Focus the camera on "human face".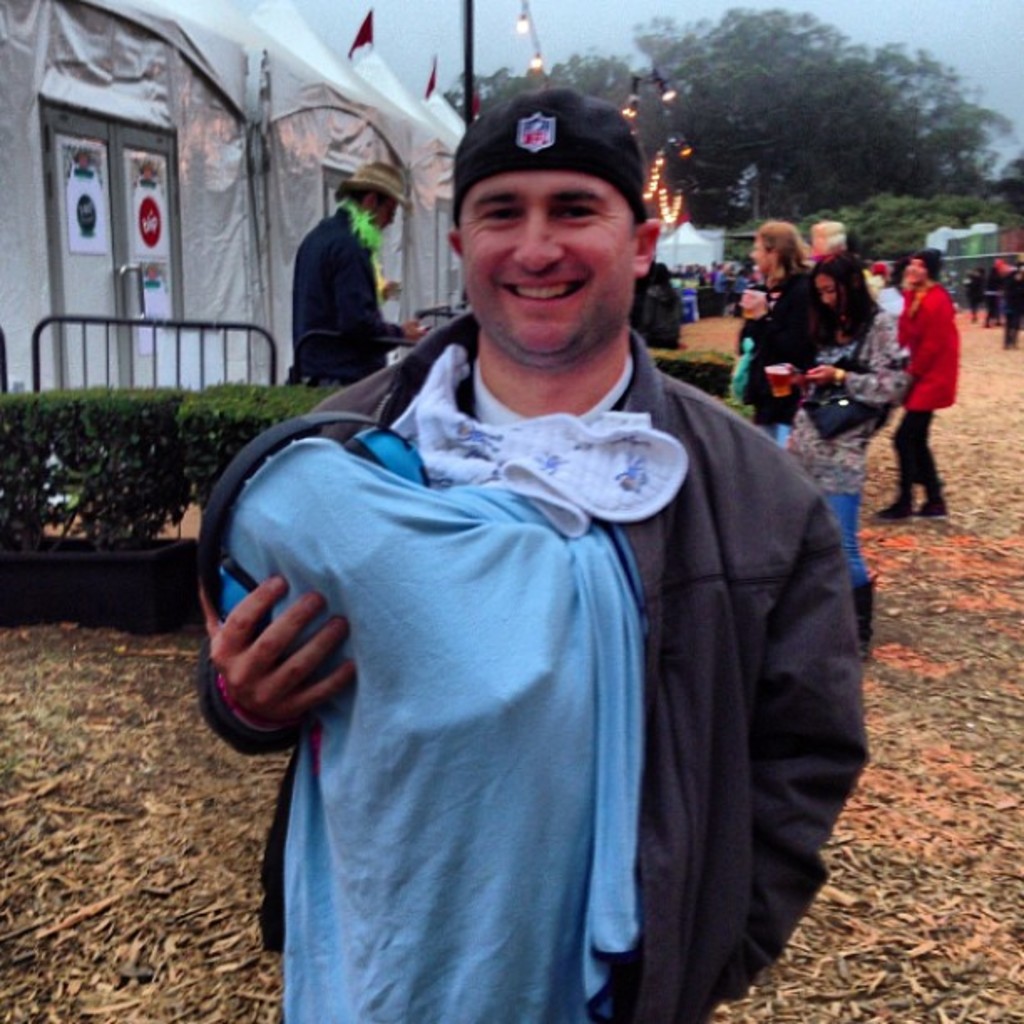
Focus region: crop(457, 169, 631, 358).
